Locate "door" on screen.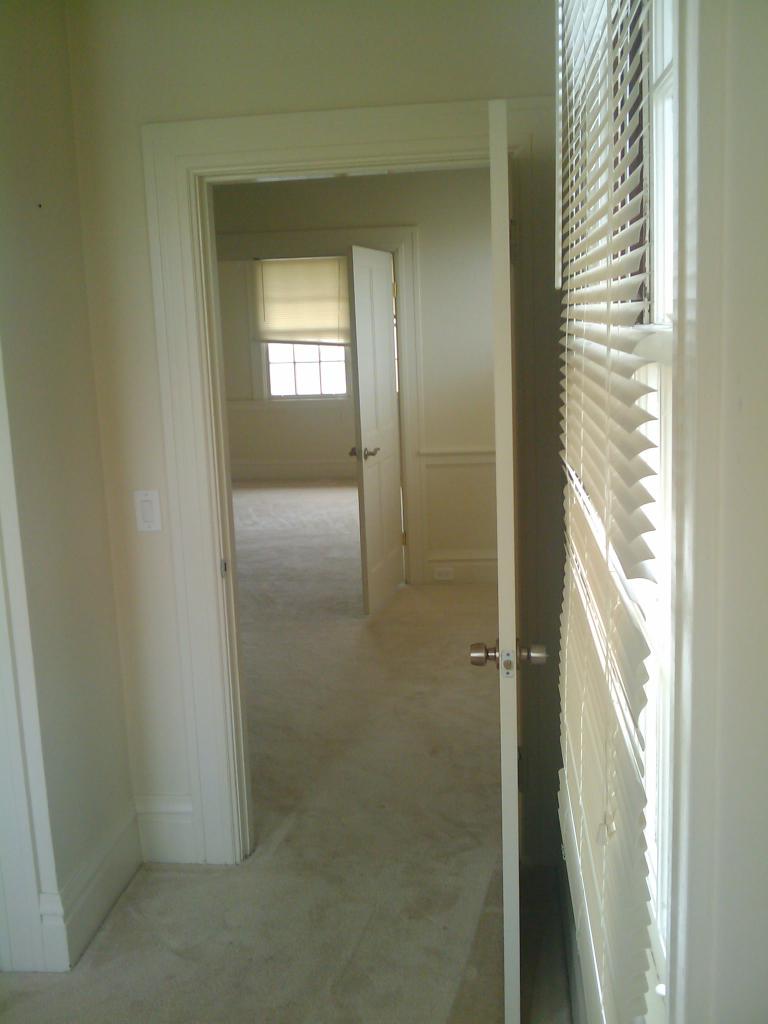
On screen at [468, 95, 548, 1023].
